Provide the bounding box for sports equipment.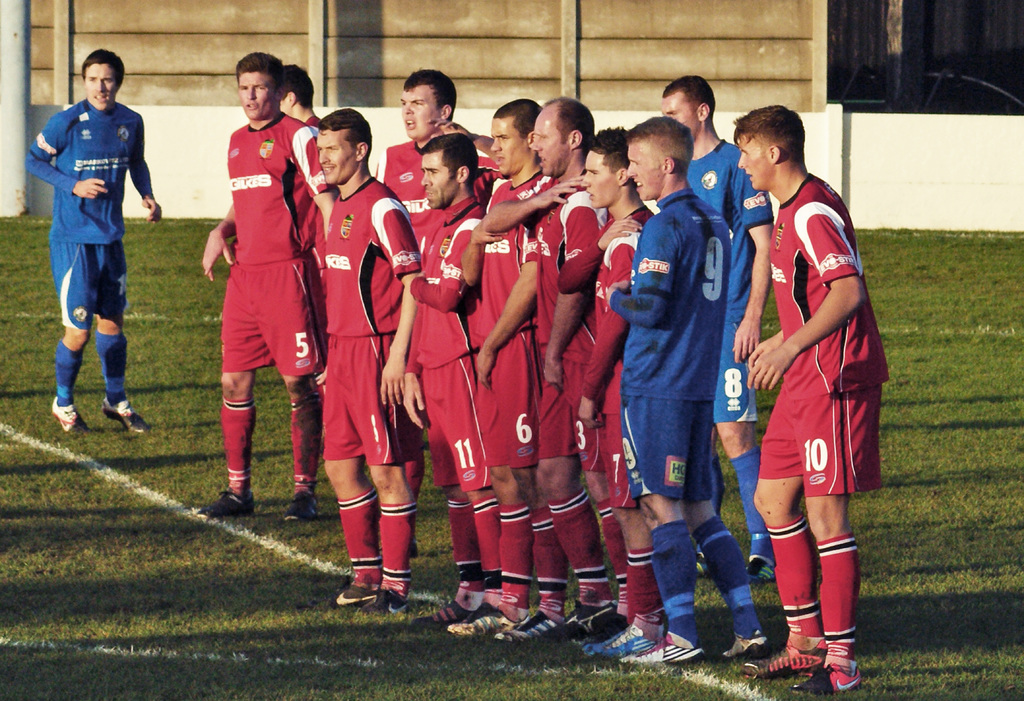
<box>51,394,86,435</box>.
